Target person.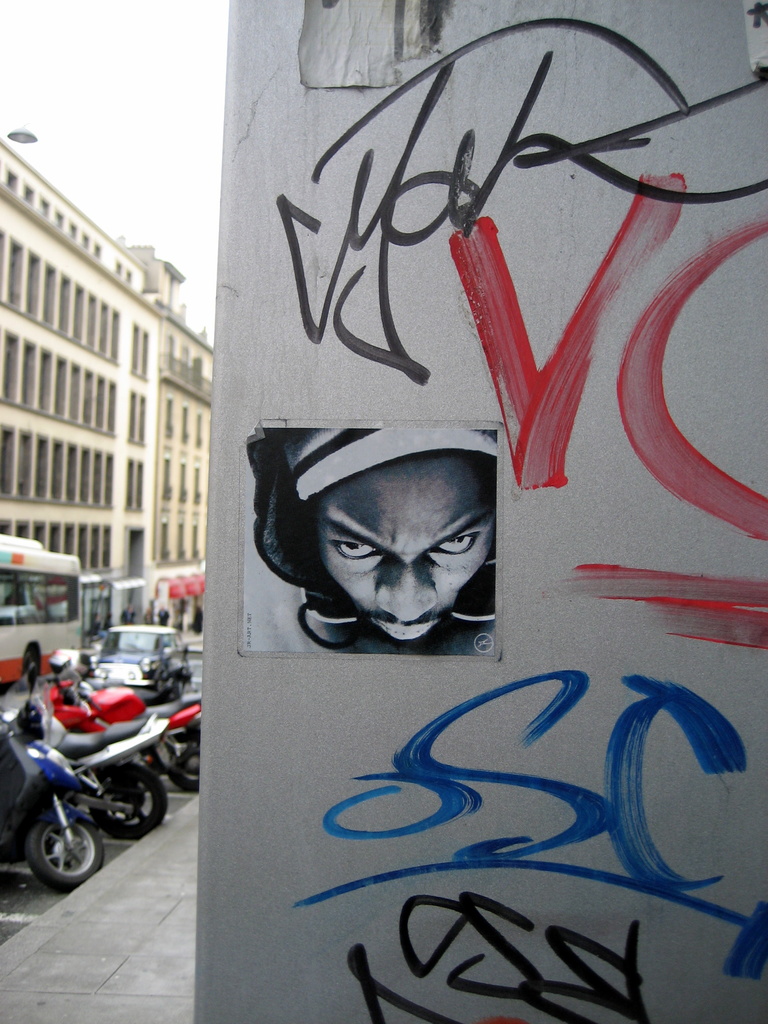
Target region: [x1=145, y1=609, x2=154, y2=621].
